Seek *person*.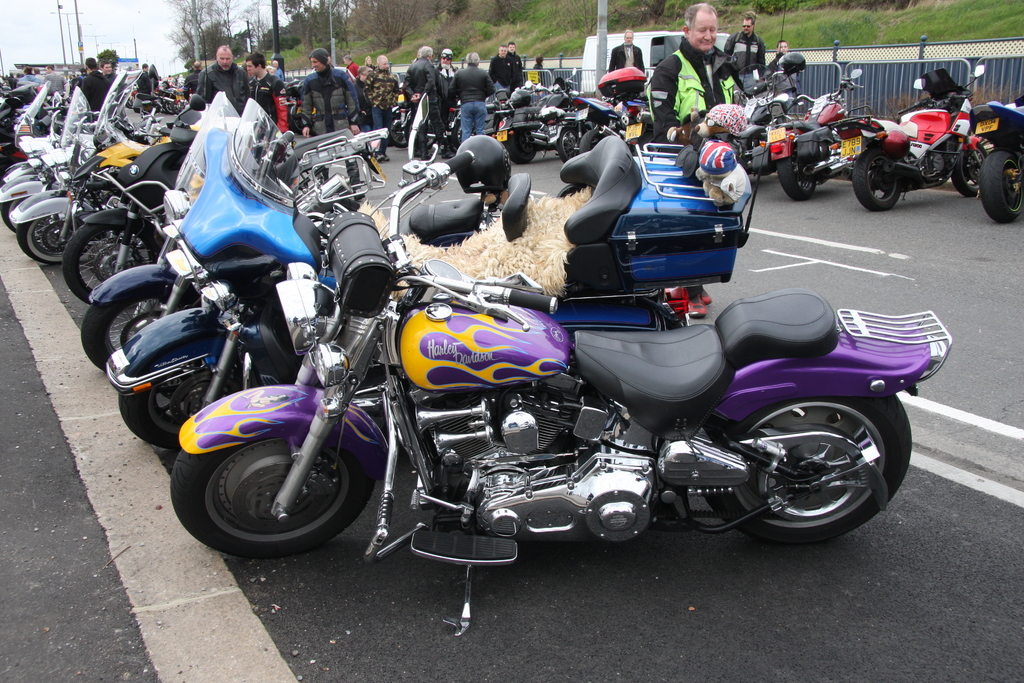
bbox(530, 53, 548, 73).
